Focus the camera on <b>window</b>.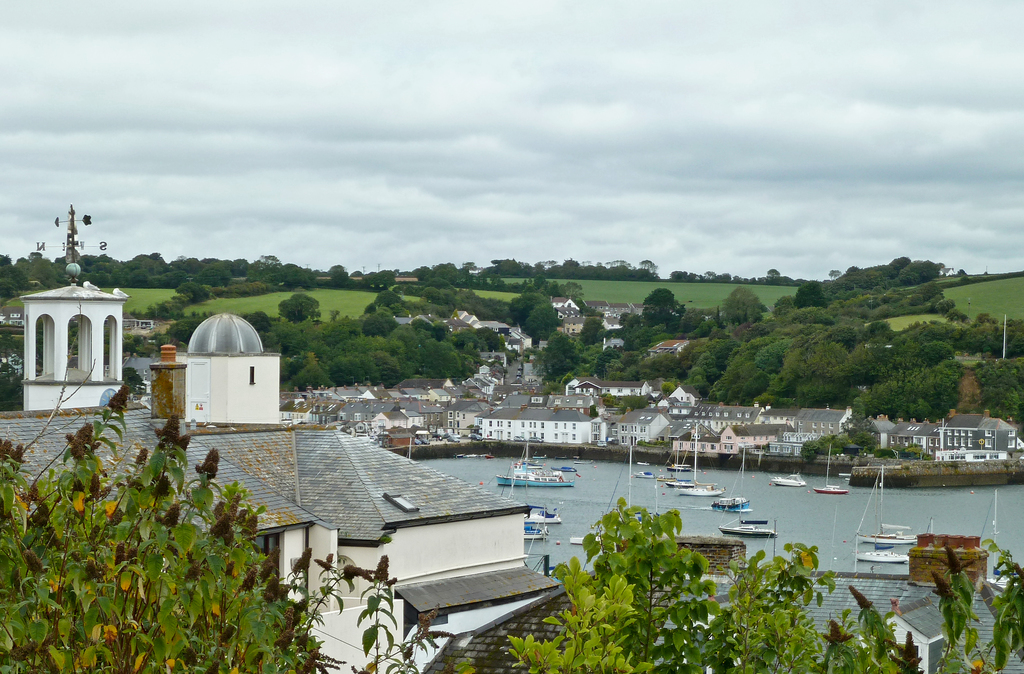
Focus region: x1=785, y1=446, x2=788, y2=450.
